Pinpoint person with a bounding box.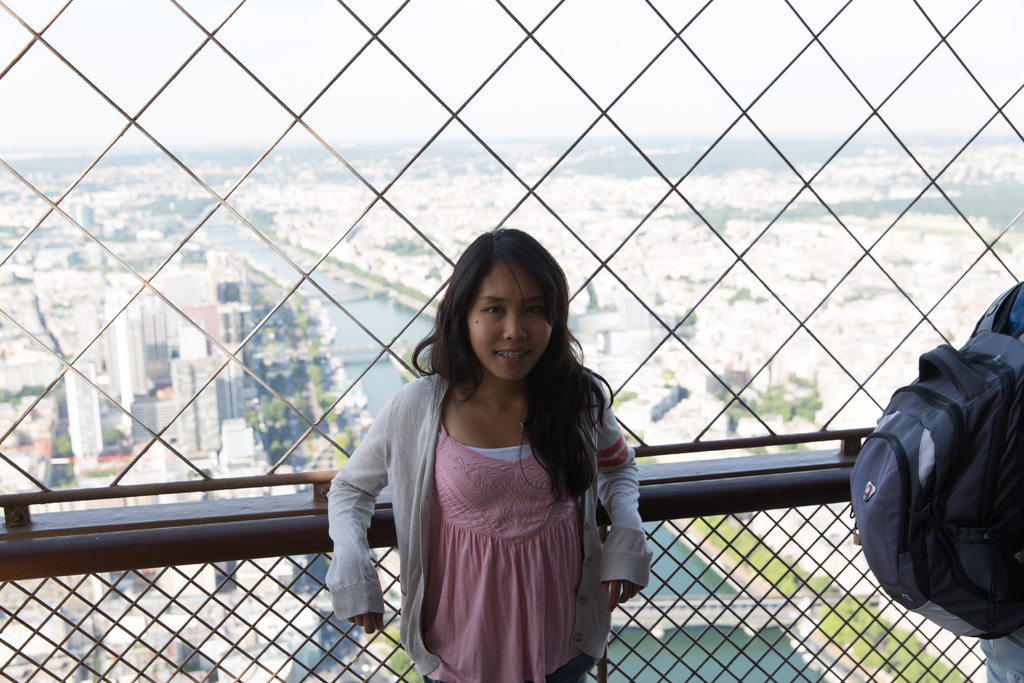
BBox(972, 278, 1023, 682).
